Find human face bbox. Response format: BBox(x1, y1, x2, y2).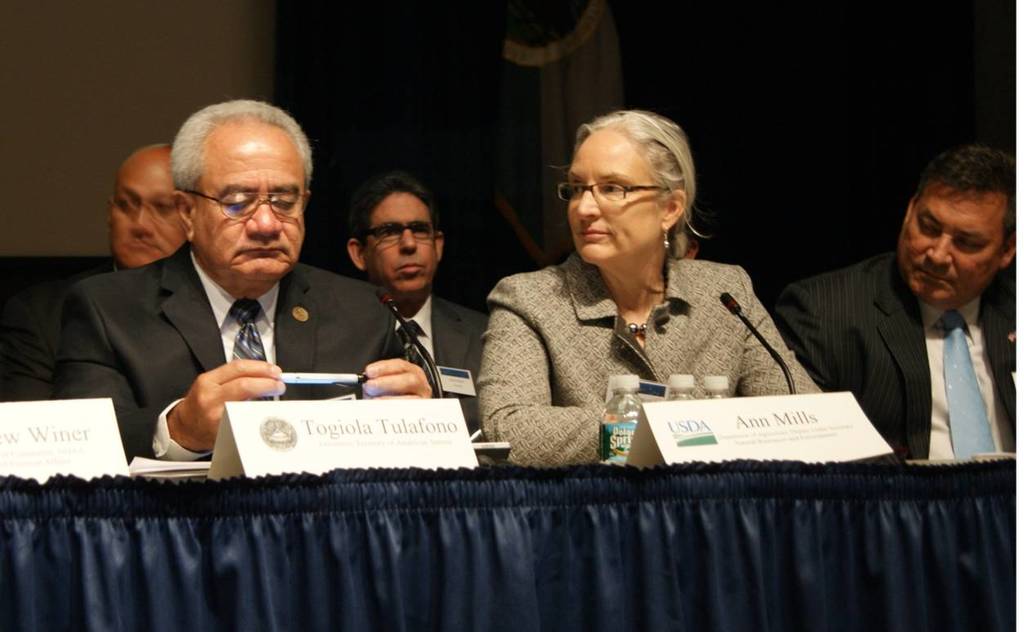
BBox(196, 118, 306, 283).
